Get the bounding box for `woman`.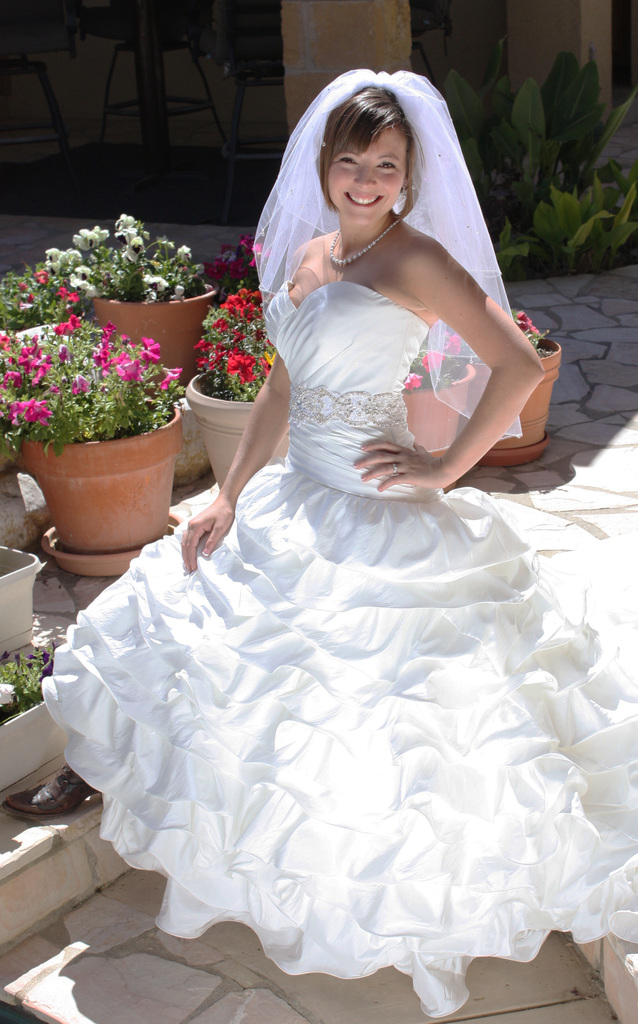
pyautogui.locateOnScreen(79, 139, 603, 1003).
